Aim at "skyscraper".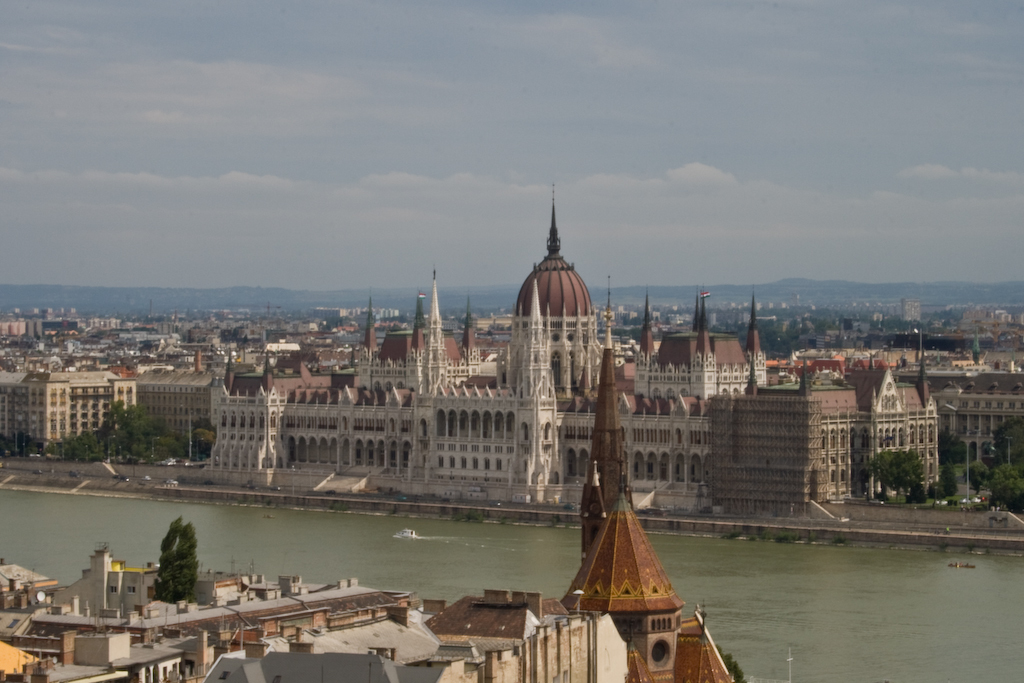
Aimed at (x1=714, y1=390, x2=824, y2=521).
